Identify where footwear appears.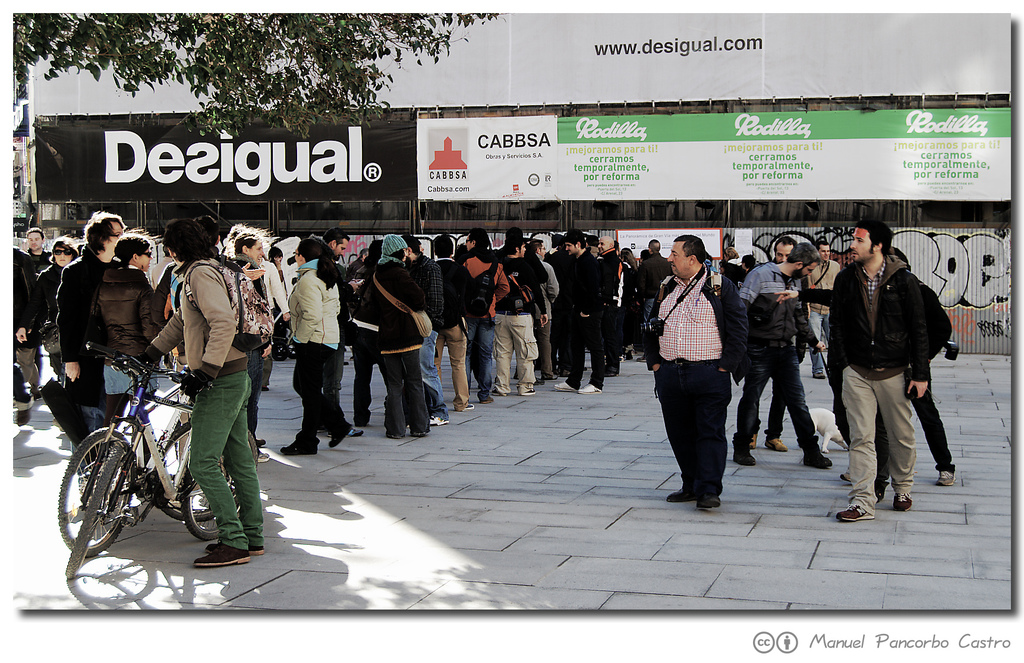
Appears at 325 420 353 447.
